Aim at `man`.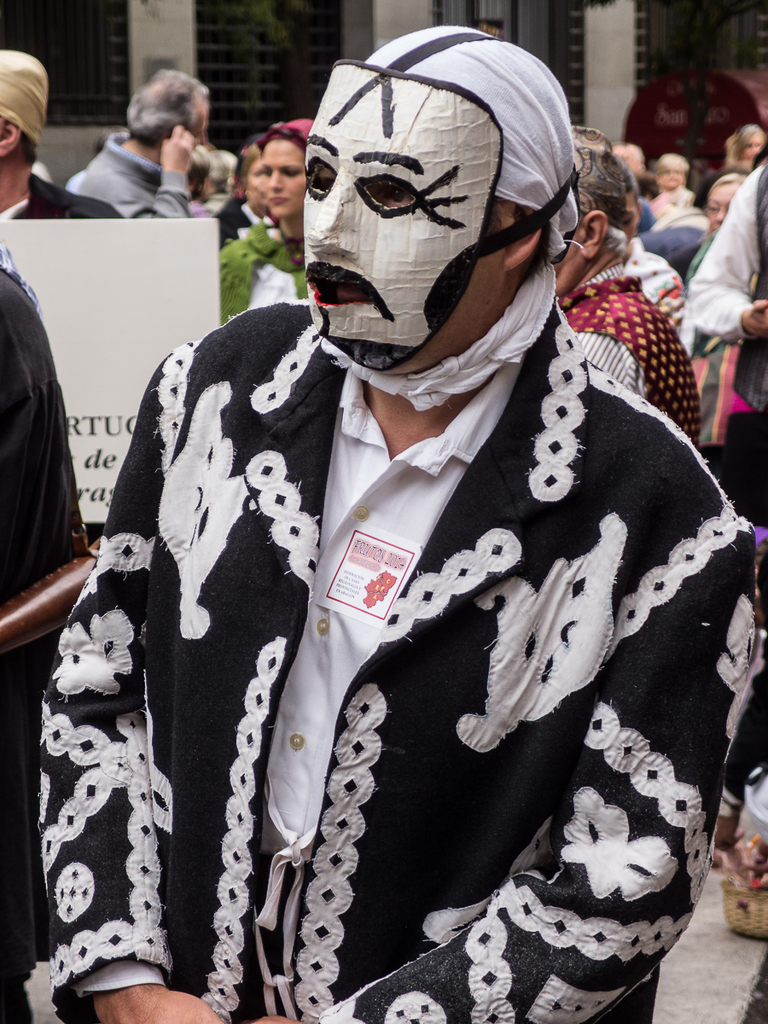
Aimed at [left=77, top=69, right=209, bottom=224].
